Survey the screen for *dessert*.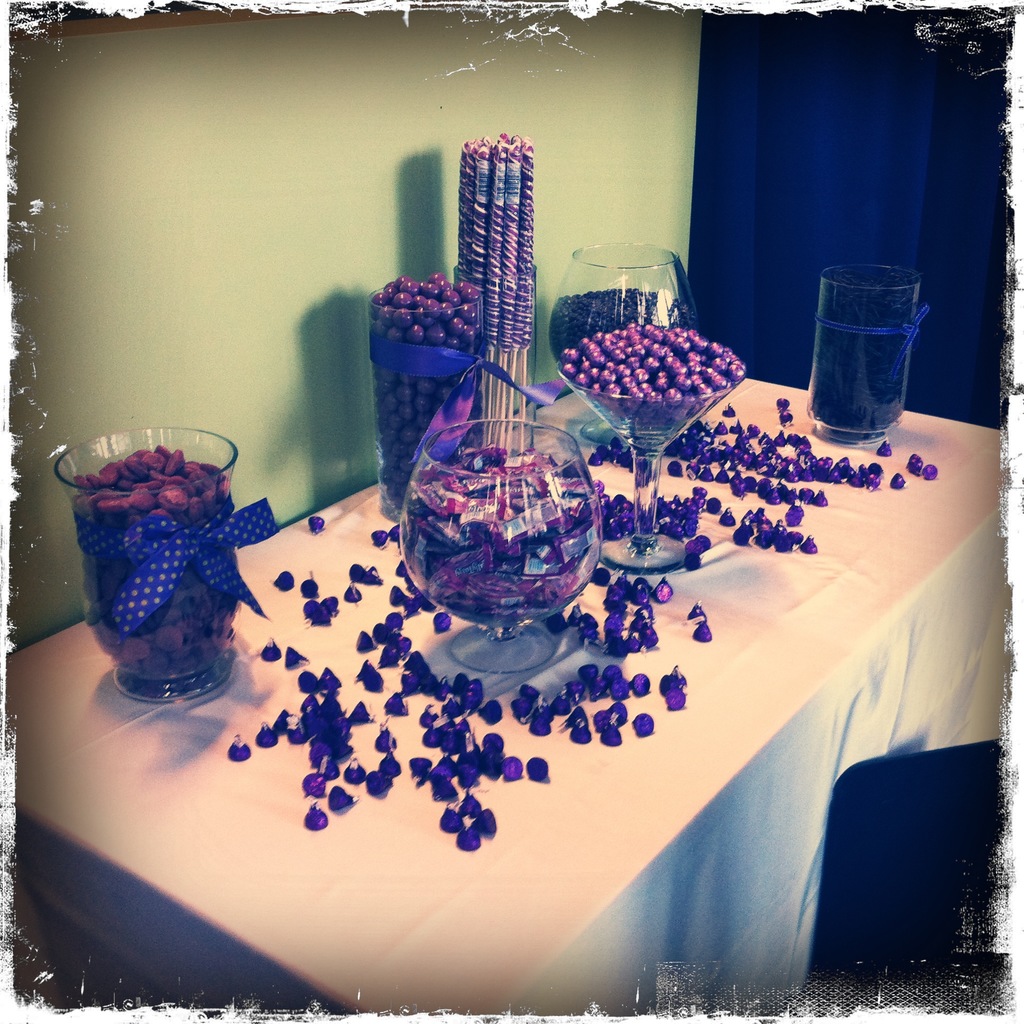
Survey found: (x1=653, y1=577, x2=675, y2=600).
